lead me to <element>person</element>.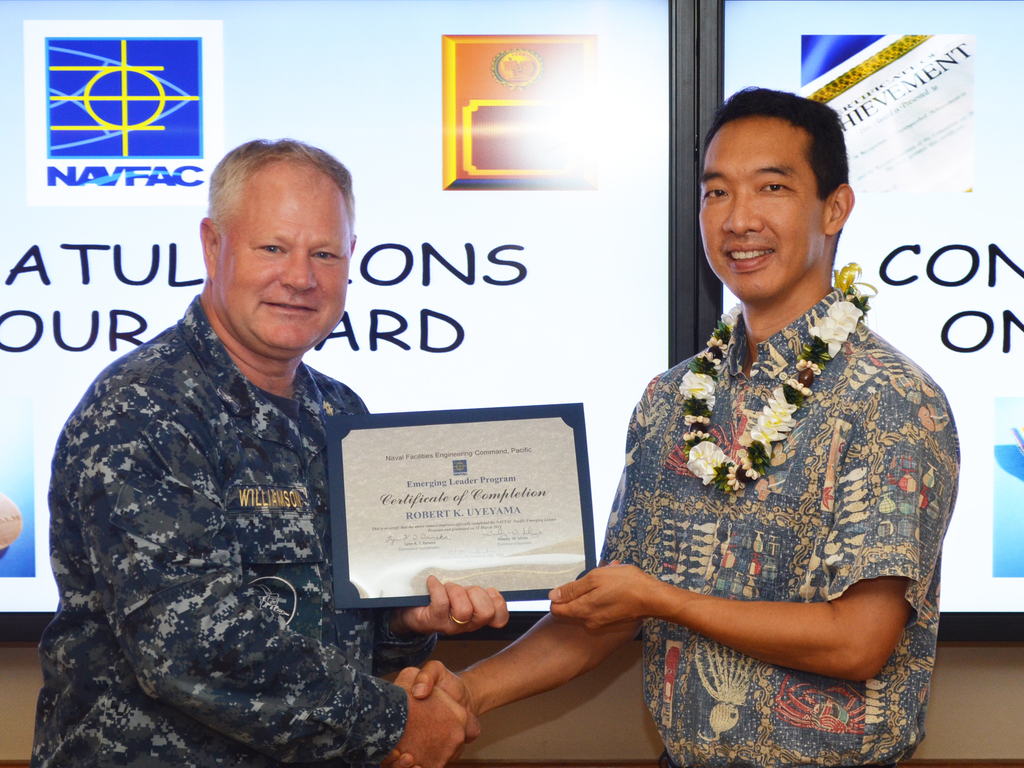
Lead to (382,83,962,767).
